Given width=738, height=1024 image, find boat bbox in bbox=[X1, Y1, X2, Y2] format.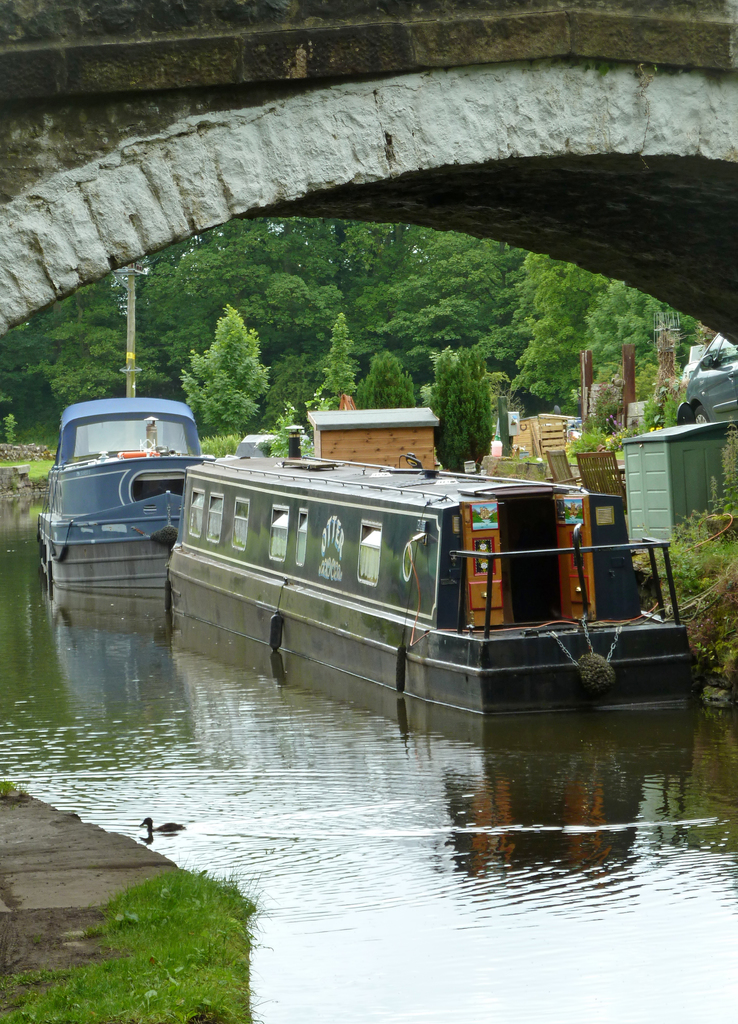
bbox=[157, 413, 696, 706].
